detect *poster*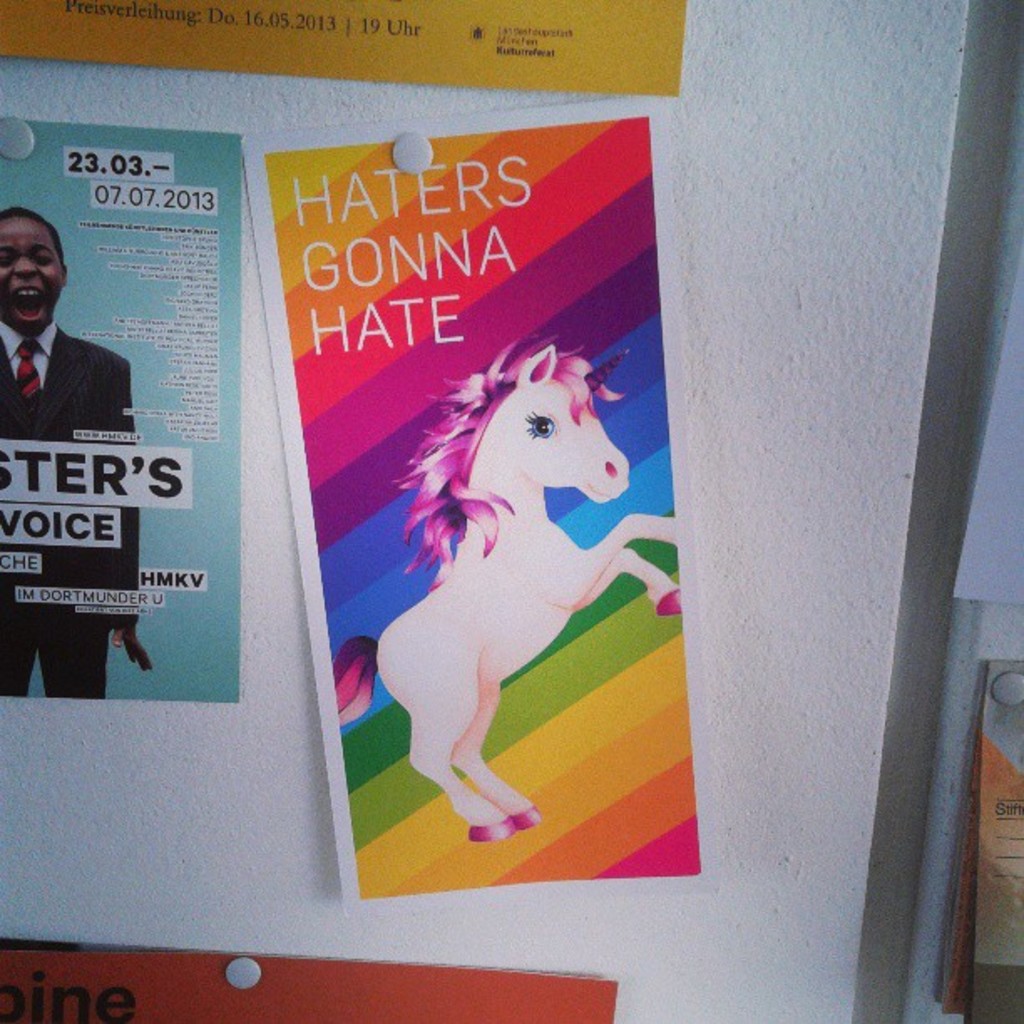
pyautogui.locateOnScreen(0, 930, 626, 1022)
